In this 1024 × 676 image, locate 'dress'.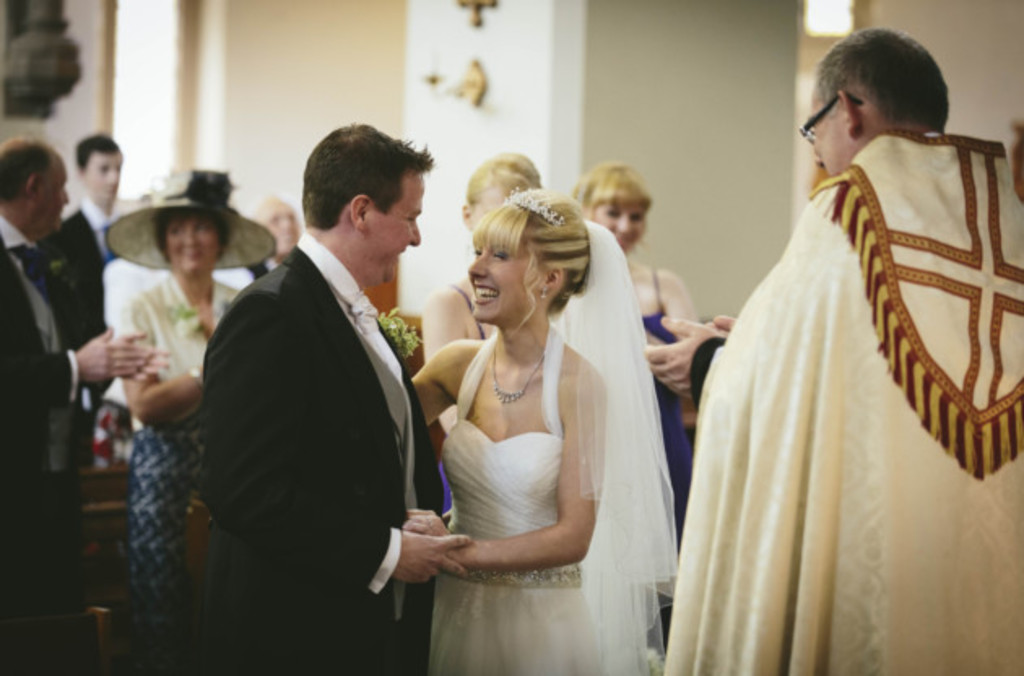
Bounding box: BBox(421, 280, 605, 642).
